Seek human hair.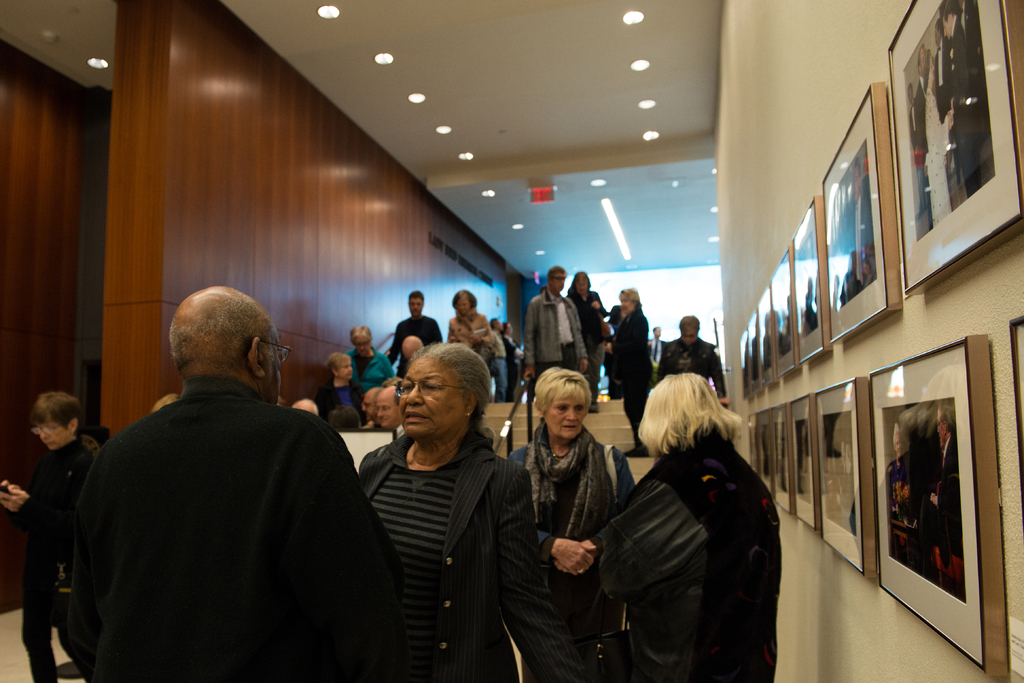
x1=572 y1=270 x2=591 y2=292.
